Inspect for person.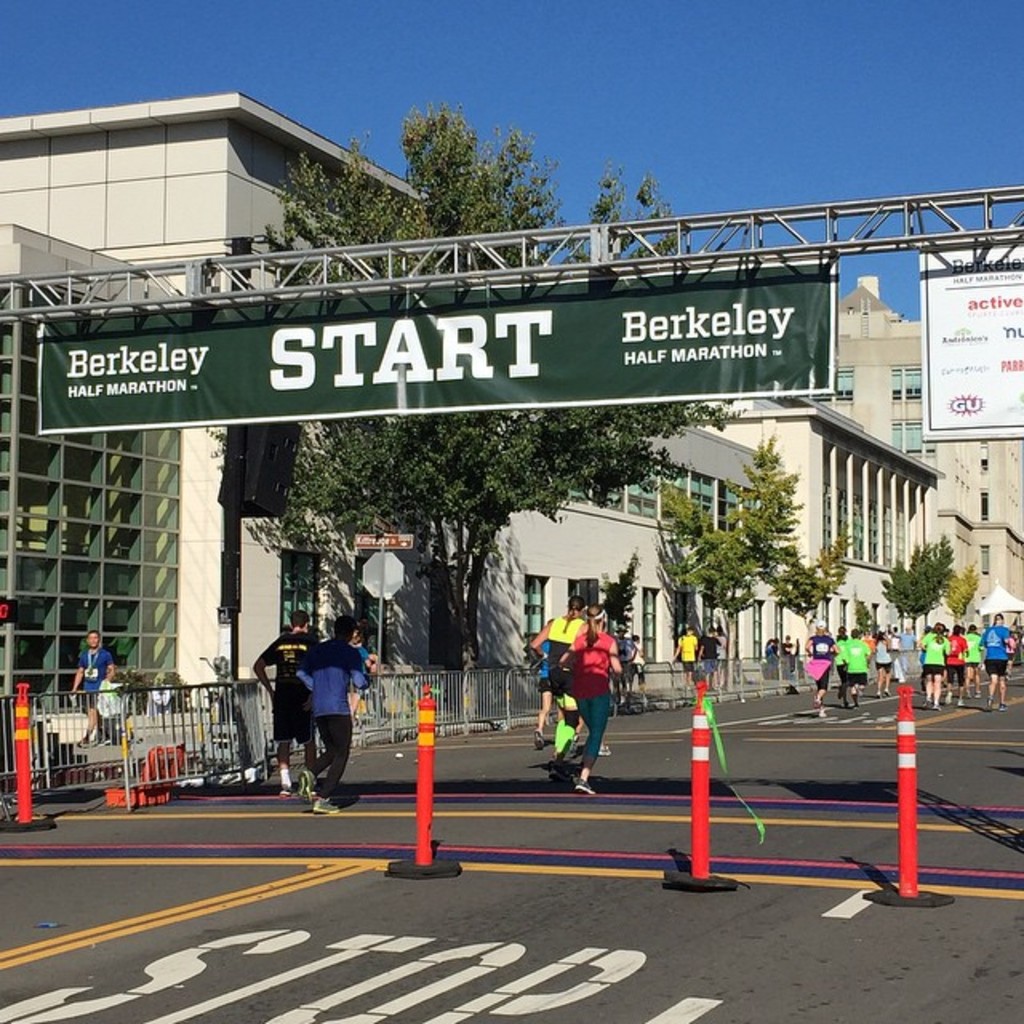
Inspection: x1=701, y1=618, x2=725, y2=686.
